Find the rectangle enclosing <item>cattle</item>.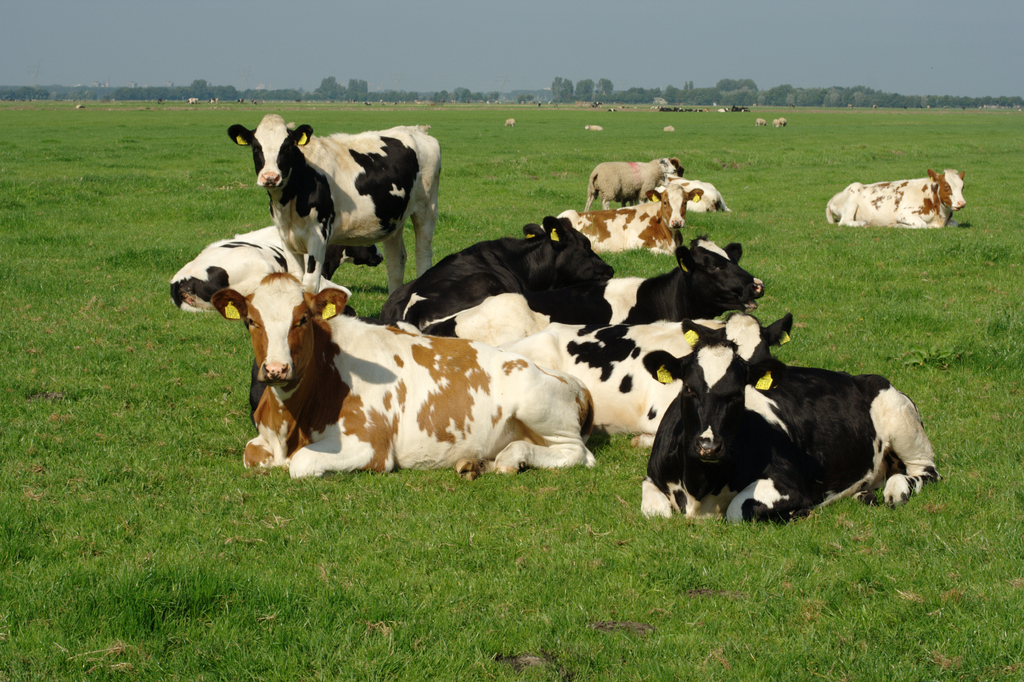
{"left": 504, "top": 311, "right": 797, "bottom": 447}.
